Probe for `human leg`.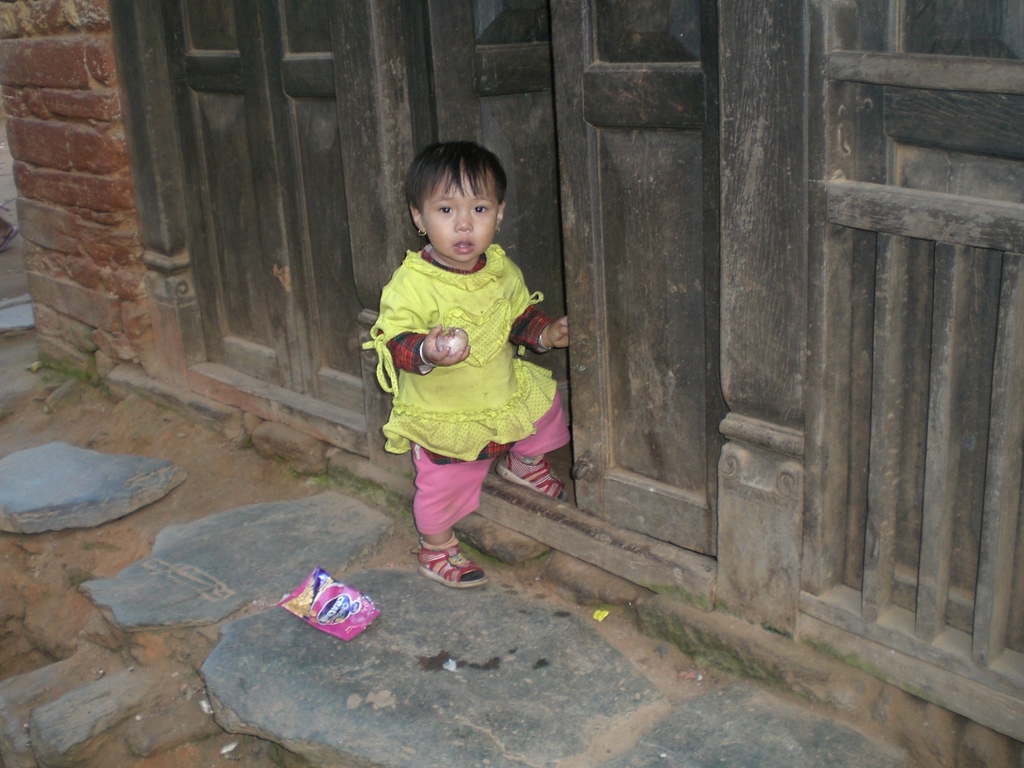
Probe result: [left=498, top=390, right=570, bottom=497].
